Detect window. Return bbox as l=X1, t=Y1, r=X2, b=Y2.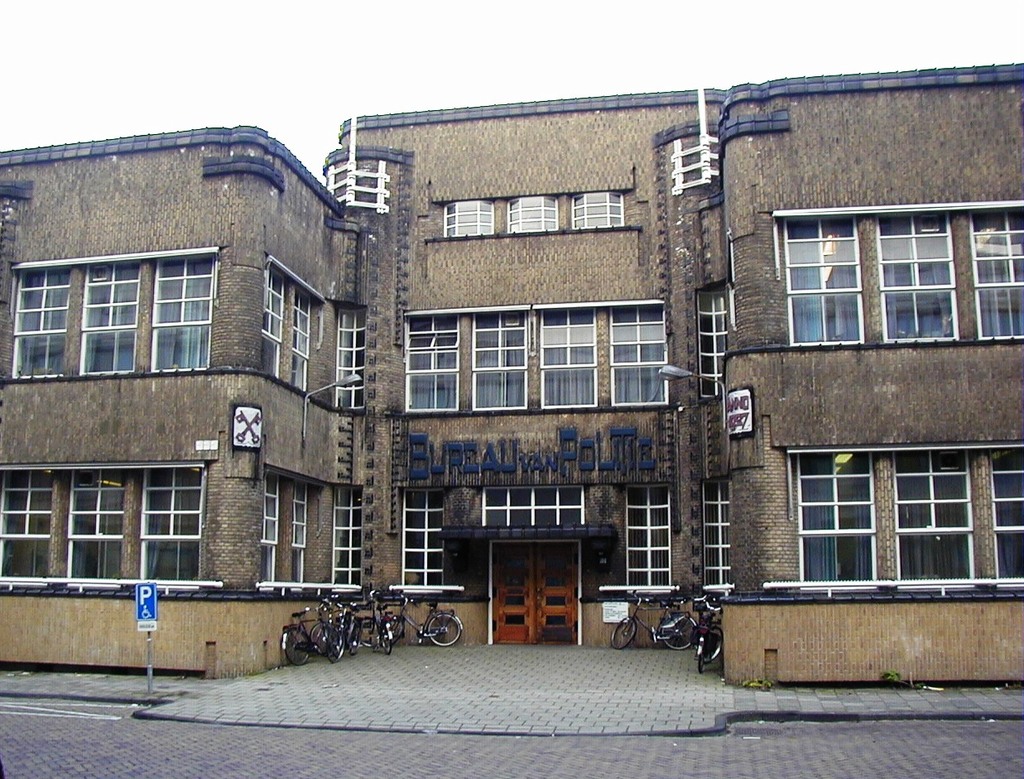
l=980, t=447, r=1023, b=588.
